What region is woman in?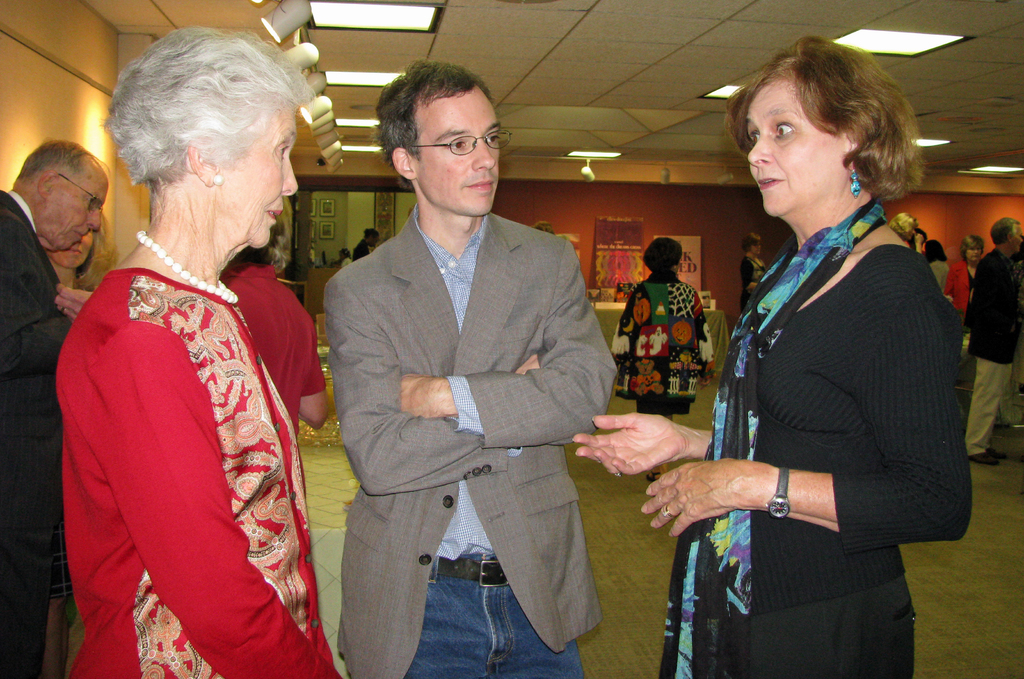
detection(880, 208, 927, 254).
